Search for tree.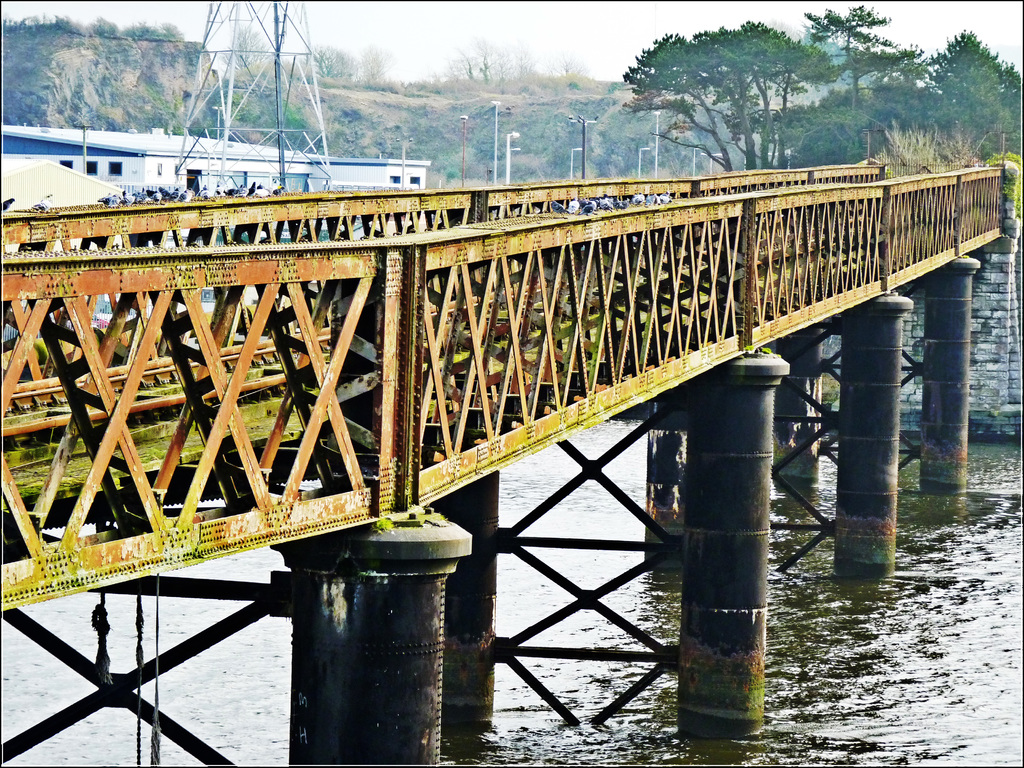
Found at {"x1": 220, "y1": 18, "x2": 276, "y2": 70}.
